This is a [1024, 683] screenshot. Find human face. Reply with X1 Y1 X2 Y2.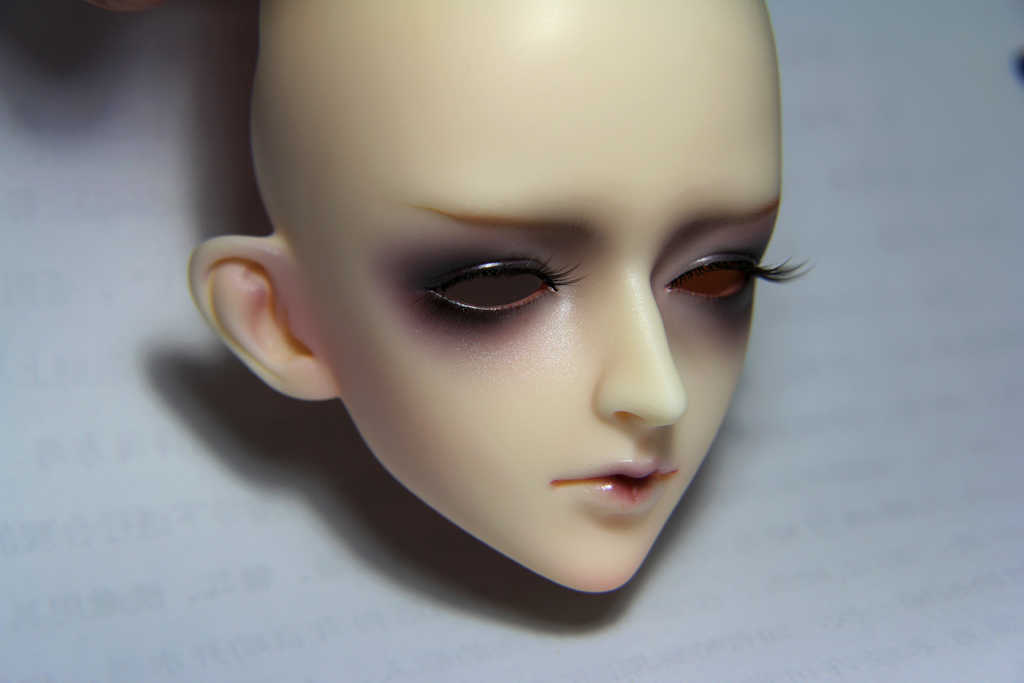
303 0 822 593.
